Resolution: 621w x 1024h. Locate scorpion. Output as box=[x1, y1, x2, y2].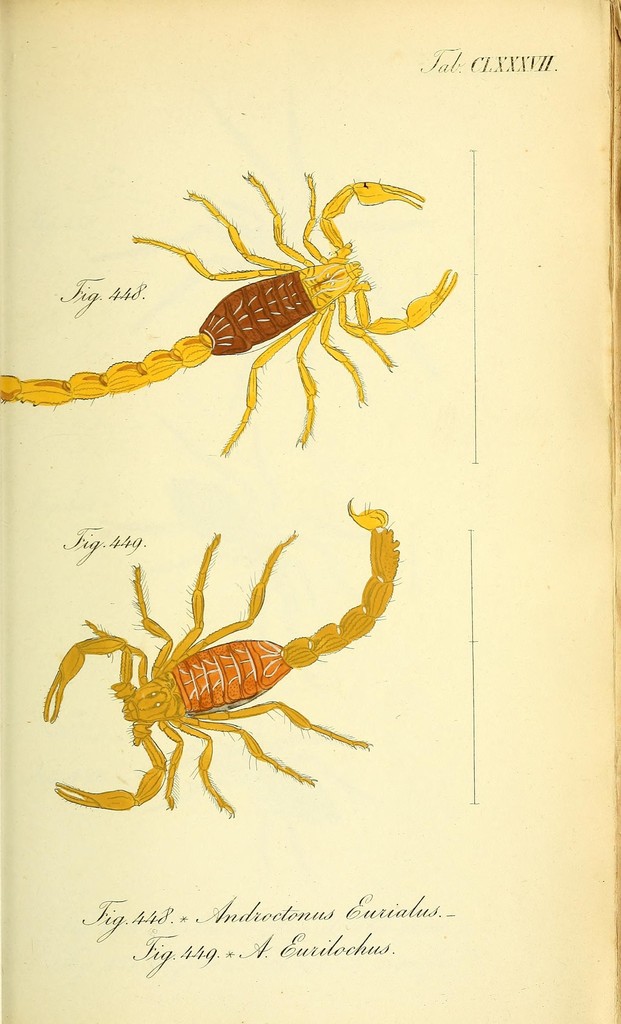
box=[1, 168, 461, 456].
